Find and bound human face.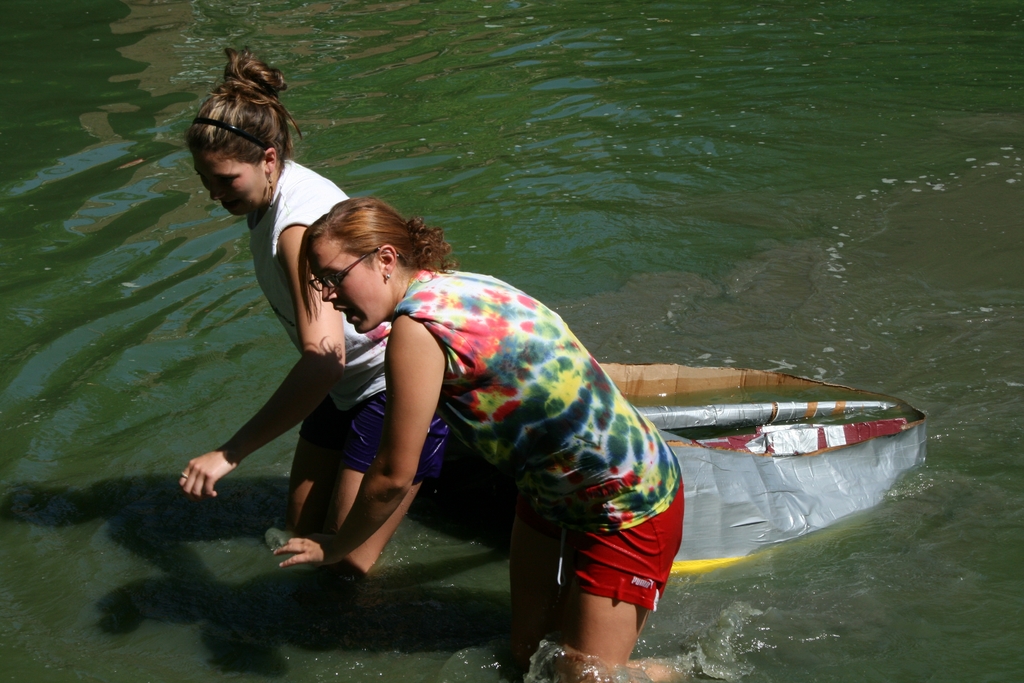
Bound: 182:142:257:217.
